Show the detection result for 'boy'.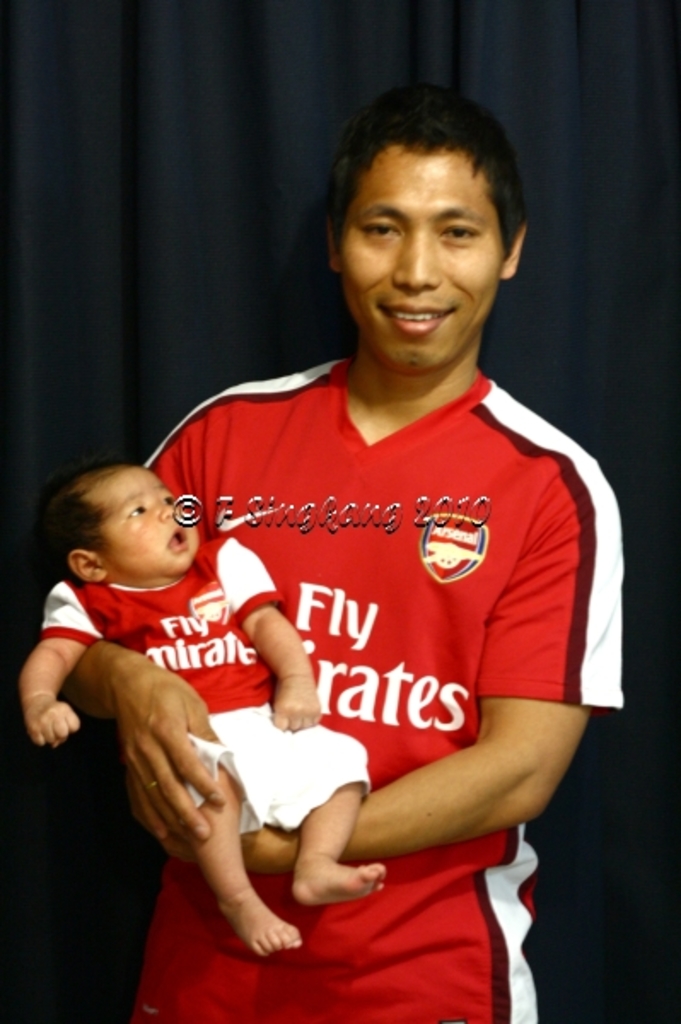
Rect(17, 469, 370, 947).
